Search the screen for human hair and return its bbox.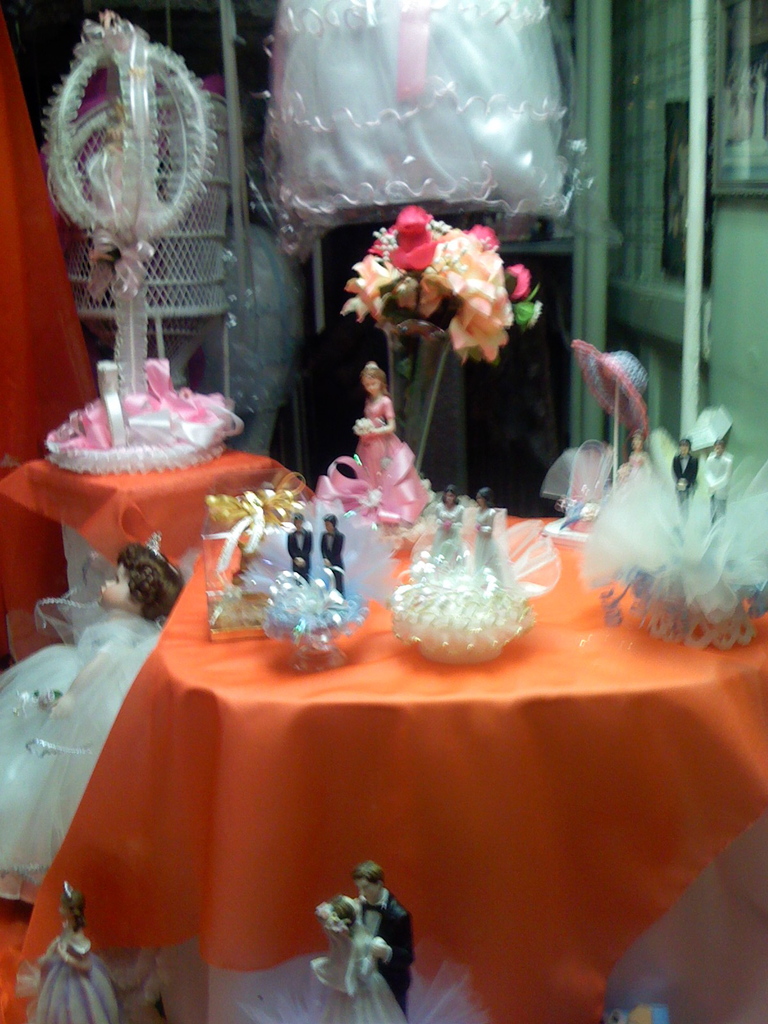
Found: [x1=117, y1=539, x2=184, y2=623].
